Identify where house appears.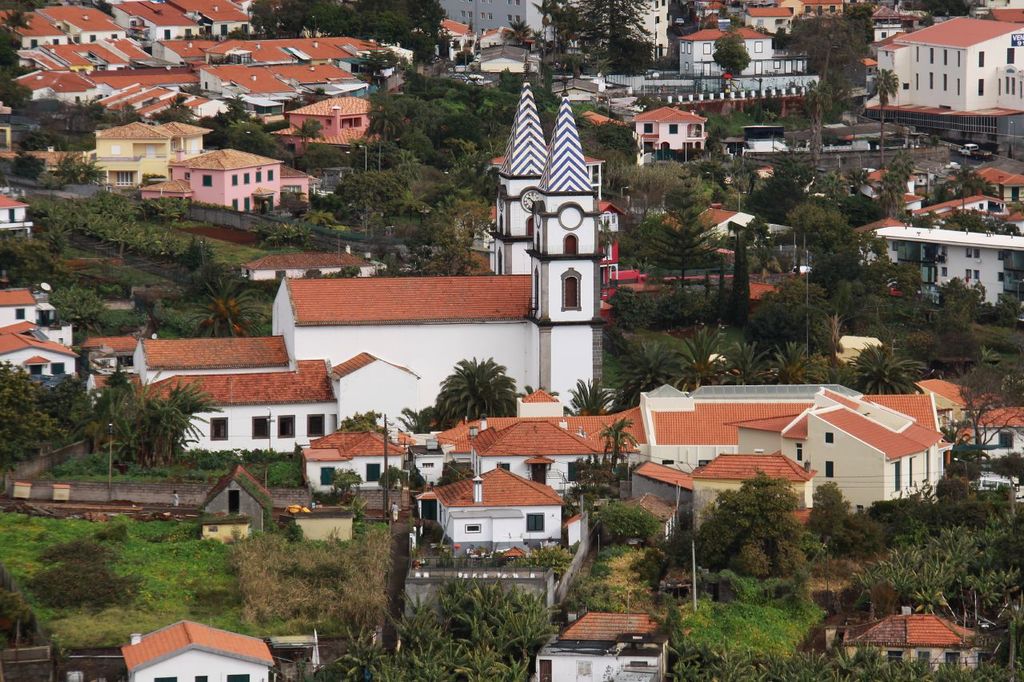
Appears at BBox(911, 373, 1023, 504).
